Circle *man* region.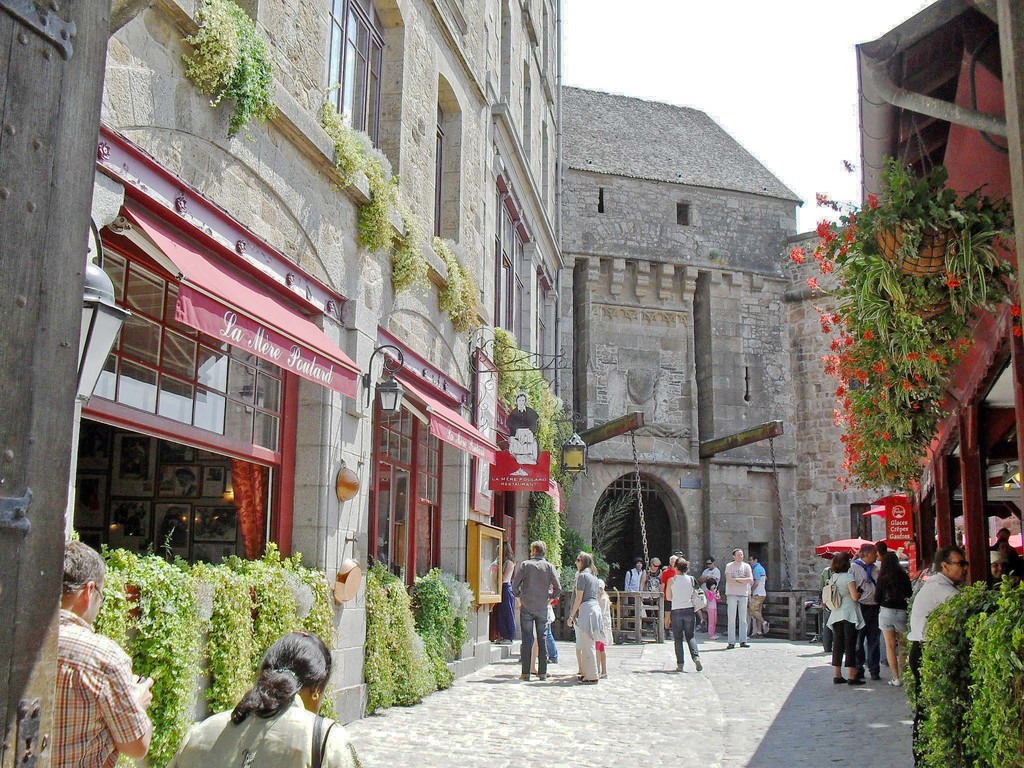
Region: 659:552:678:639.
